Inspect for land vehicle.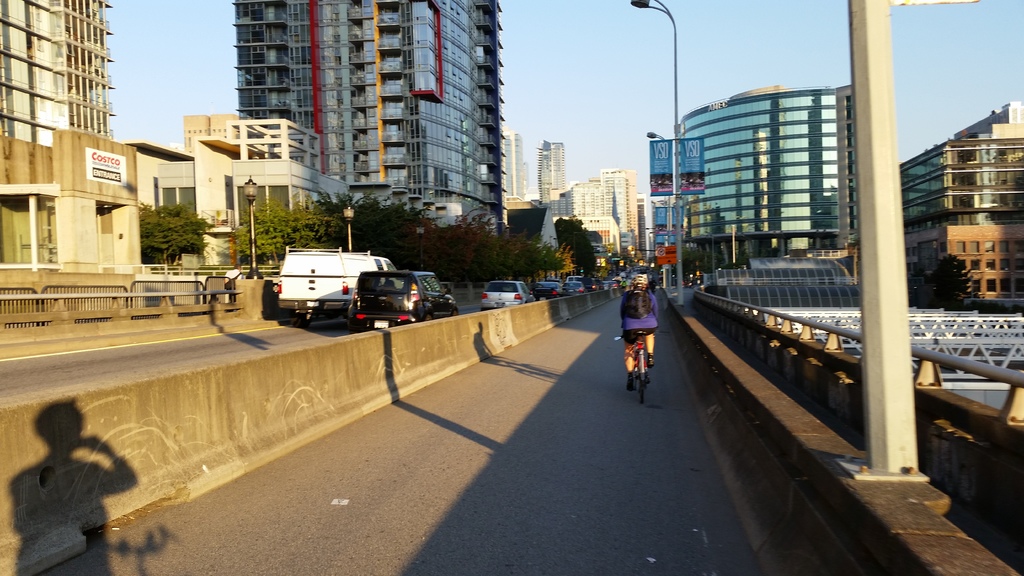
Inspection: bbox=[349, 273, 457, 322].
